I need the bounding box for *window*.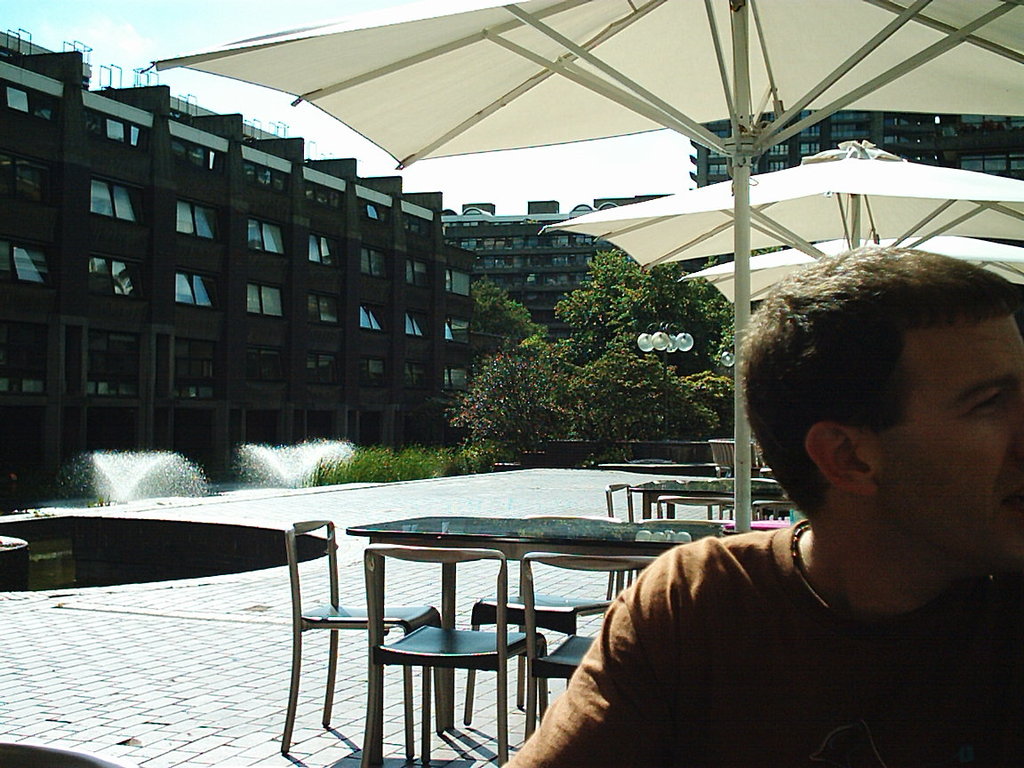
Here it is: box=[355, 351, 389, 391].
